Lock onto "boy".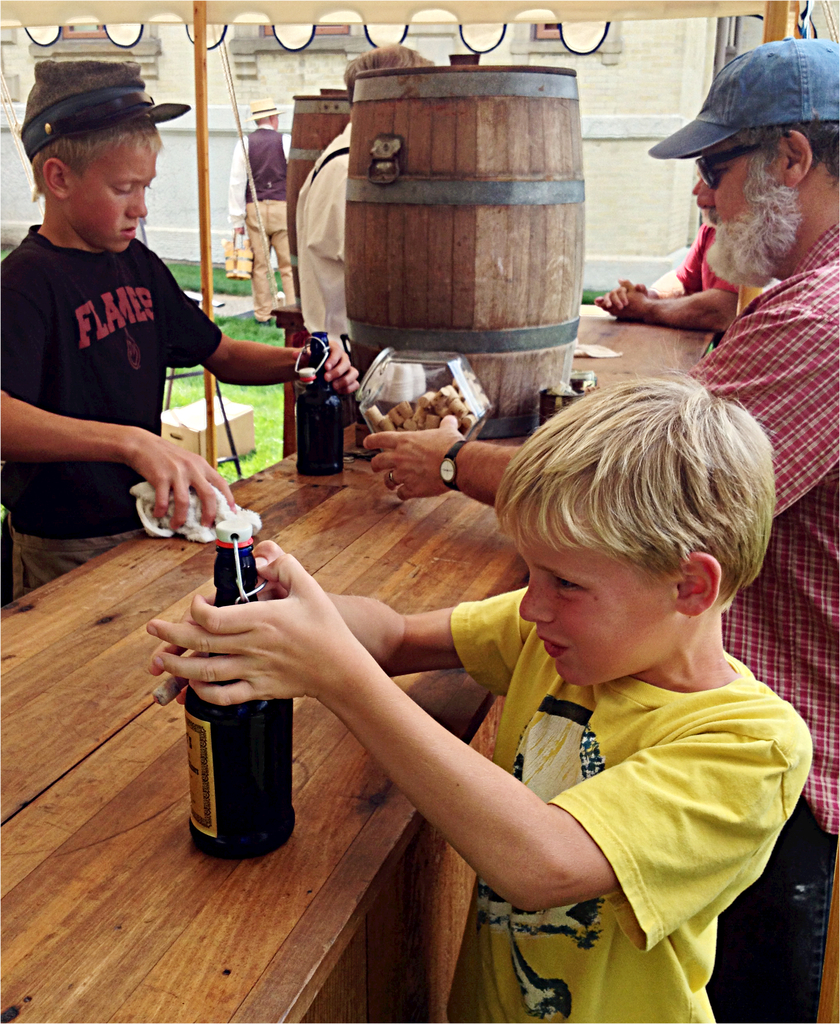
Locked: (138,366,821,1023).
